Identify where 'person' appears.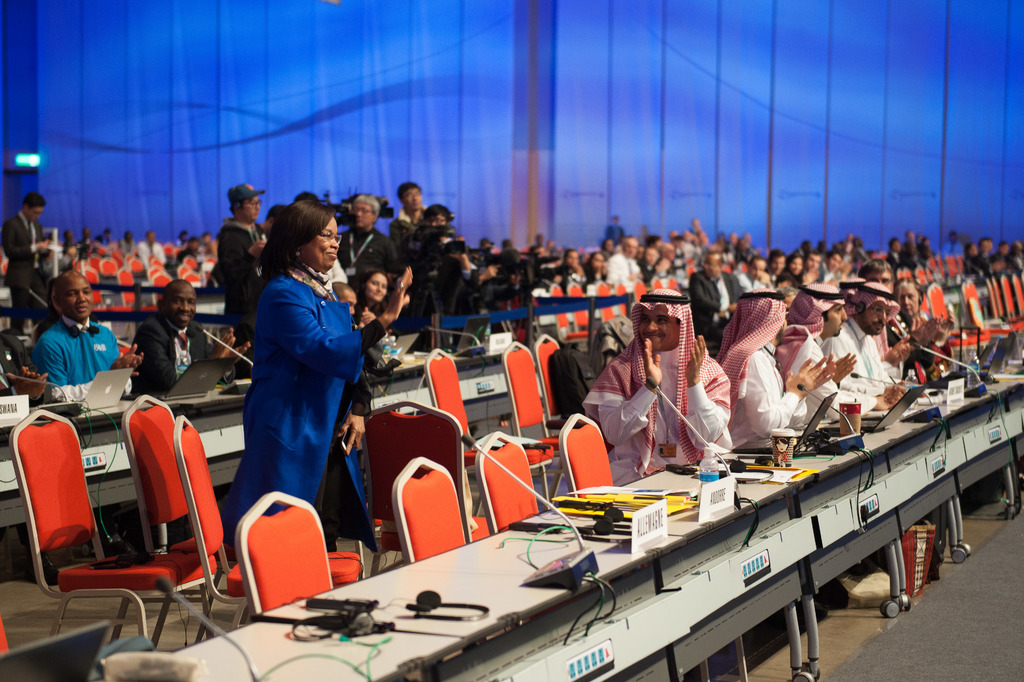
Appears at <region>355, 269, 387, 324</region>.
